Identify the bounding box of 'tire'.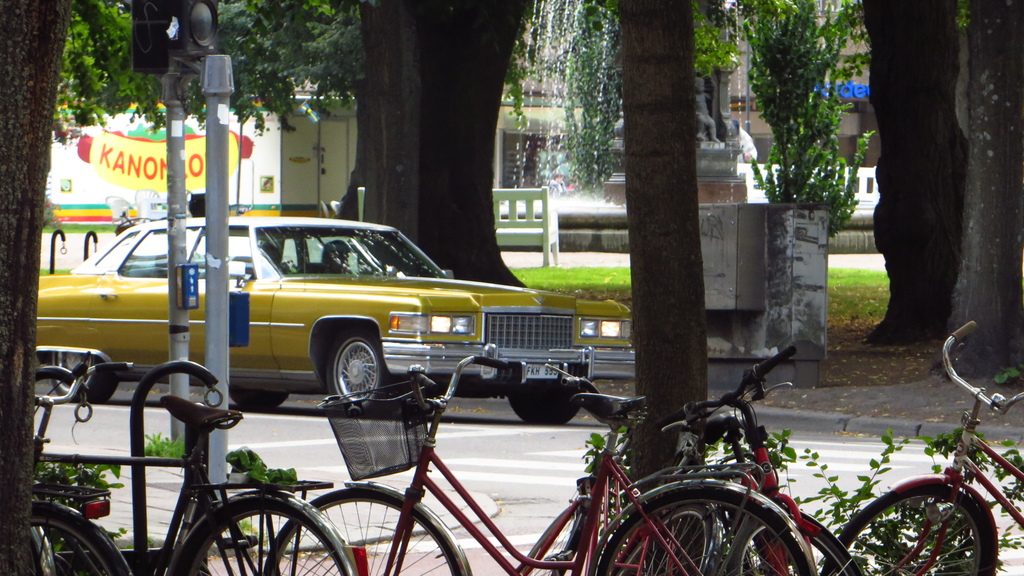
(x1=730, y1=522, x2=853, y2=575).
